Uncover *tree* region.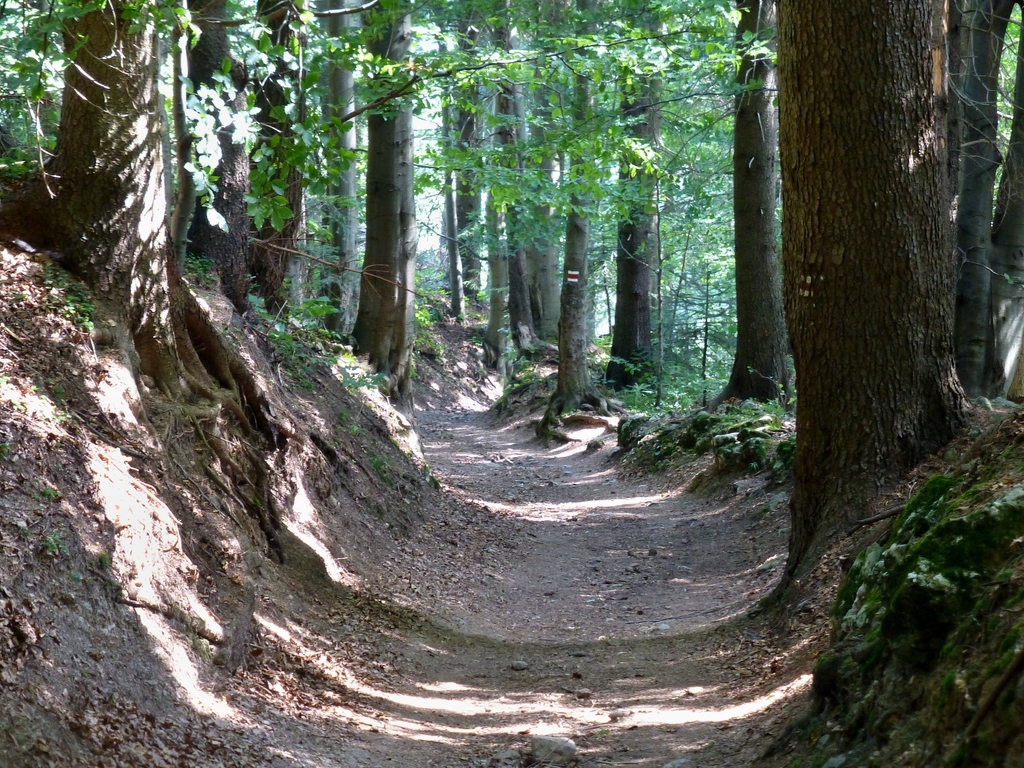
Uncovered: [left=163, top=0, right=803, bottom=490].
